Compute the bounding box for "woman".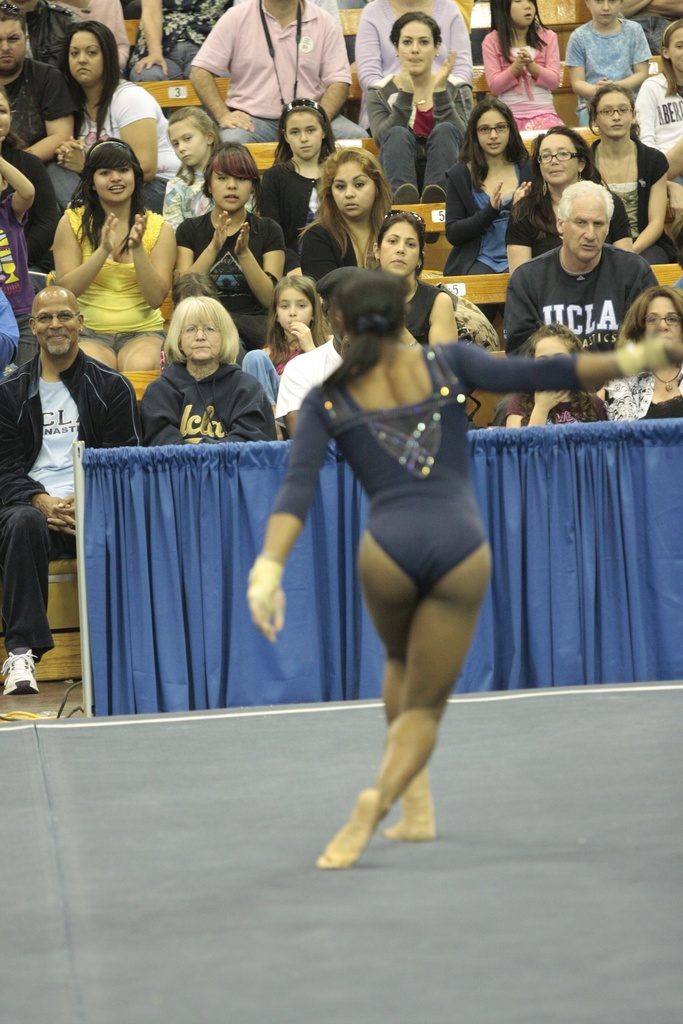
locate(366, 10, 475, 202).
